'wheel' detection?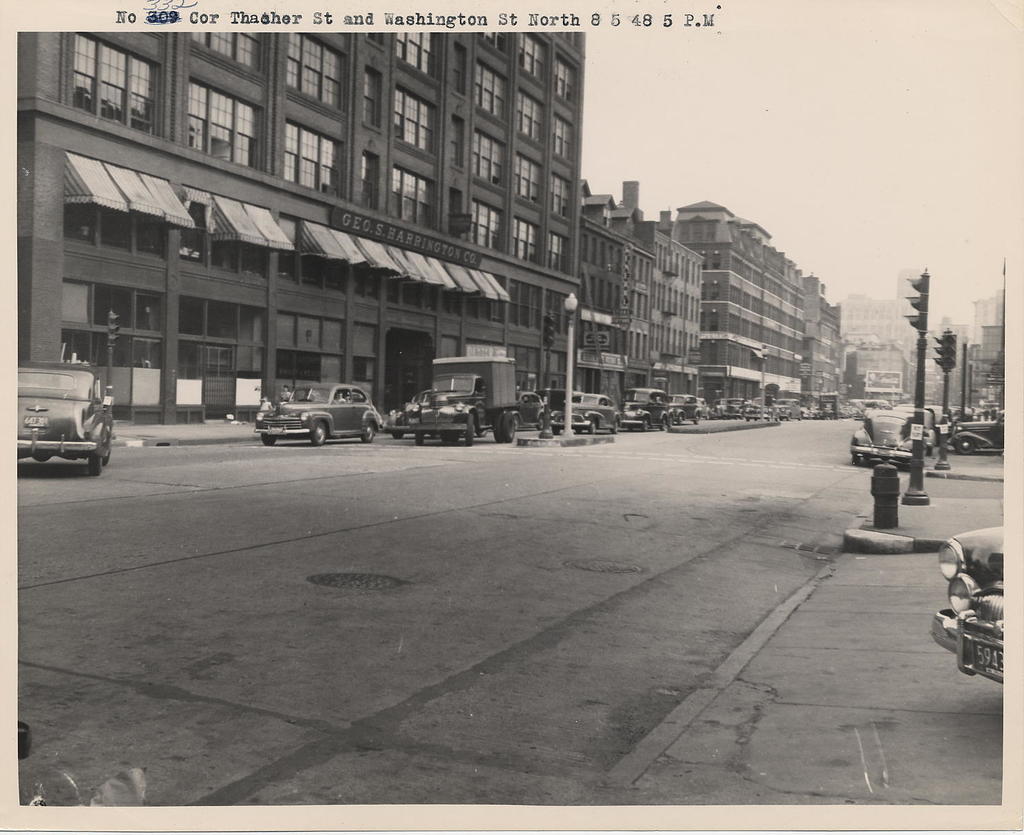
611,419,618,431
